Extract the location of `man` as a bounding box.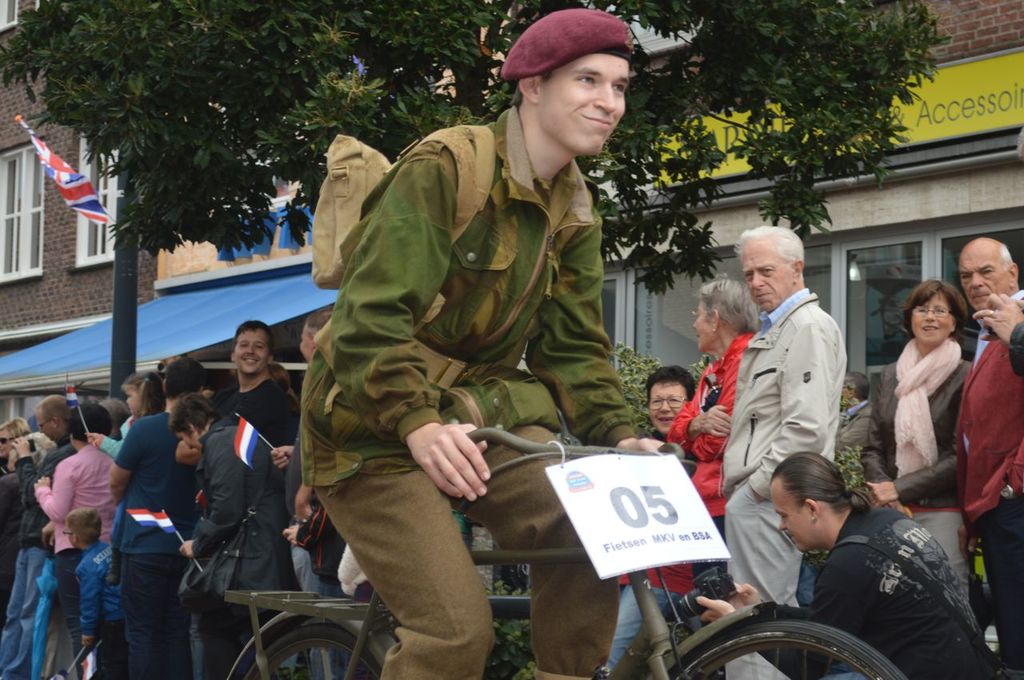
locate(767, 452, 1023, 679).
